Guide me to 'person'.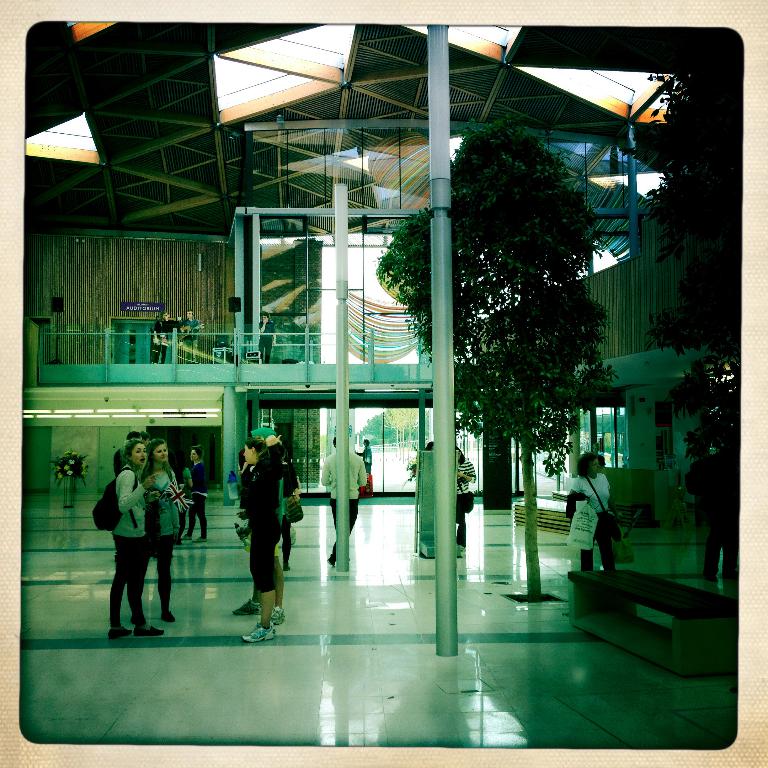
Guidance: (x1=143, y1=440, x2=180, y2=622).
